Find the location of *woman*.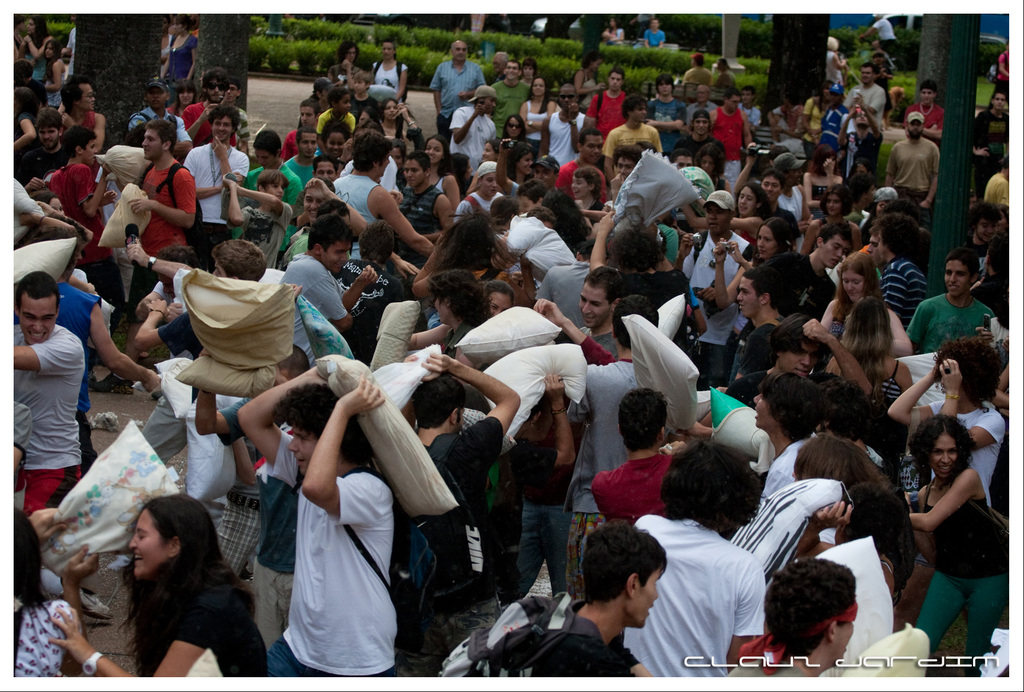
Location: (898,409,1007,673).
